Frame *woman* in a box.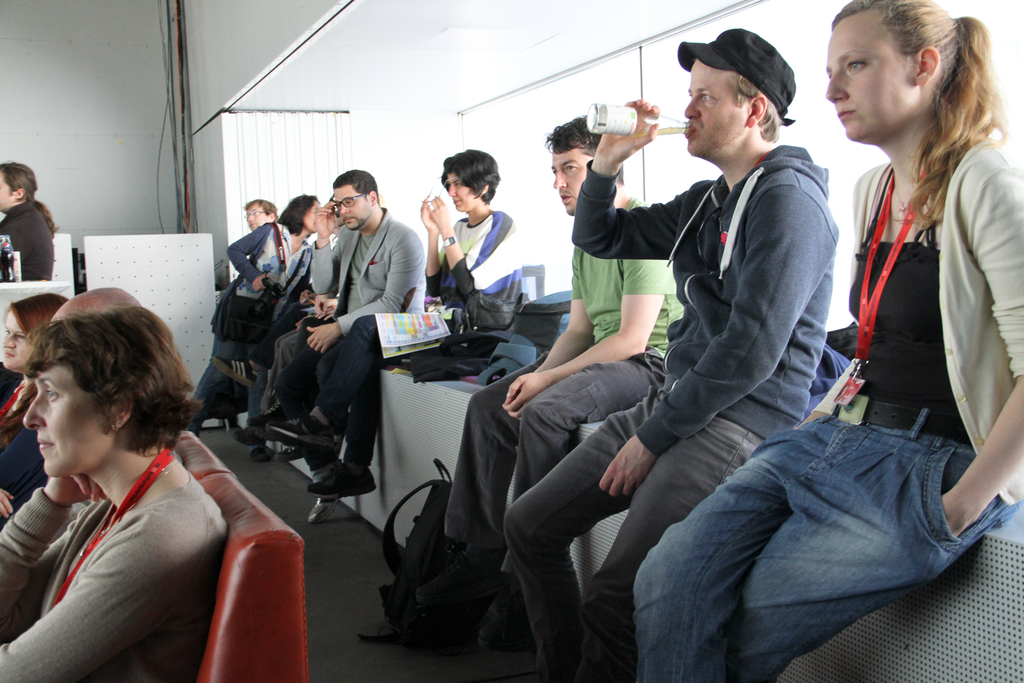
box(0, 268, 254, 674).
